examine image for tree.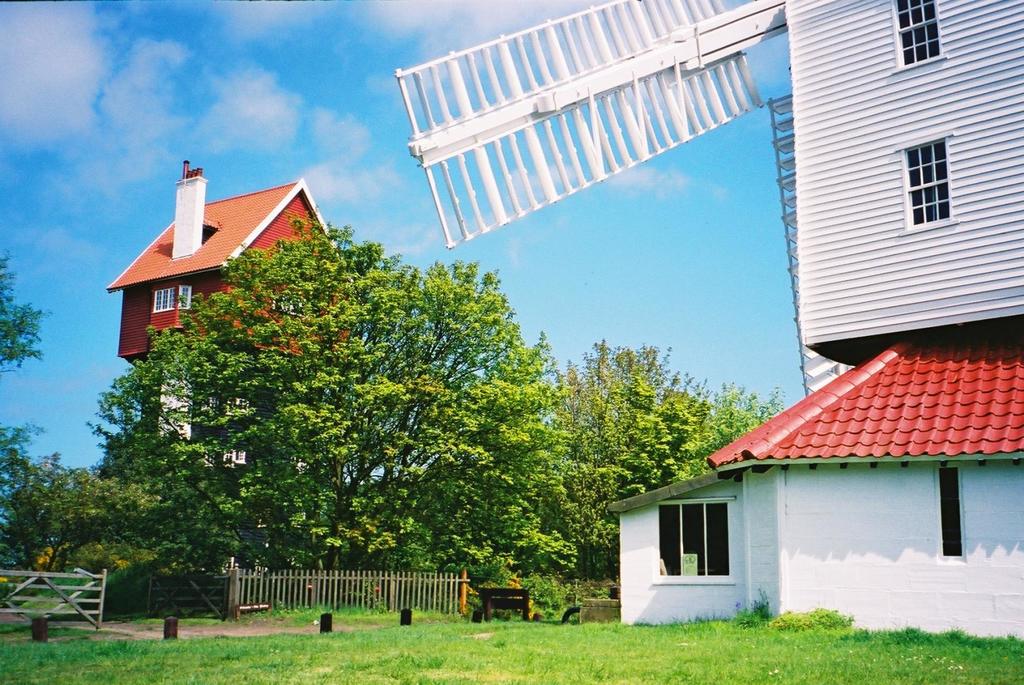
Examination result: <box>0,244,49,375</box>.
